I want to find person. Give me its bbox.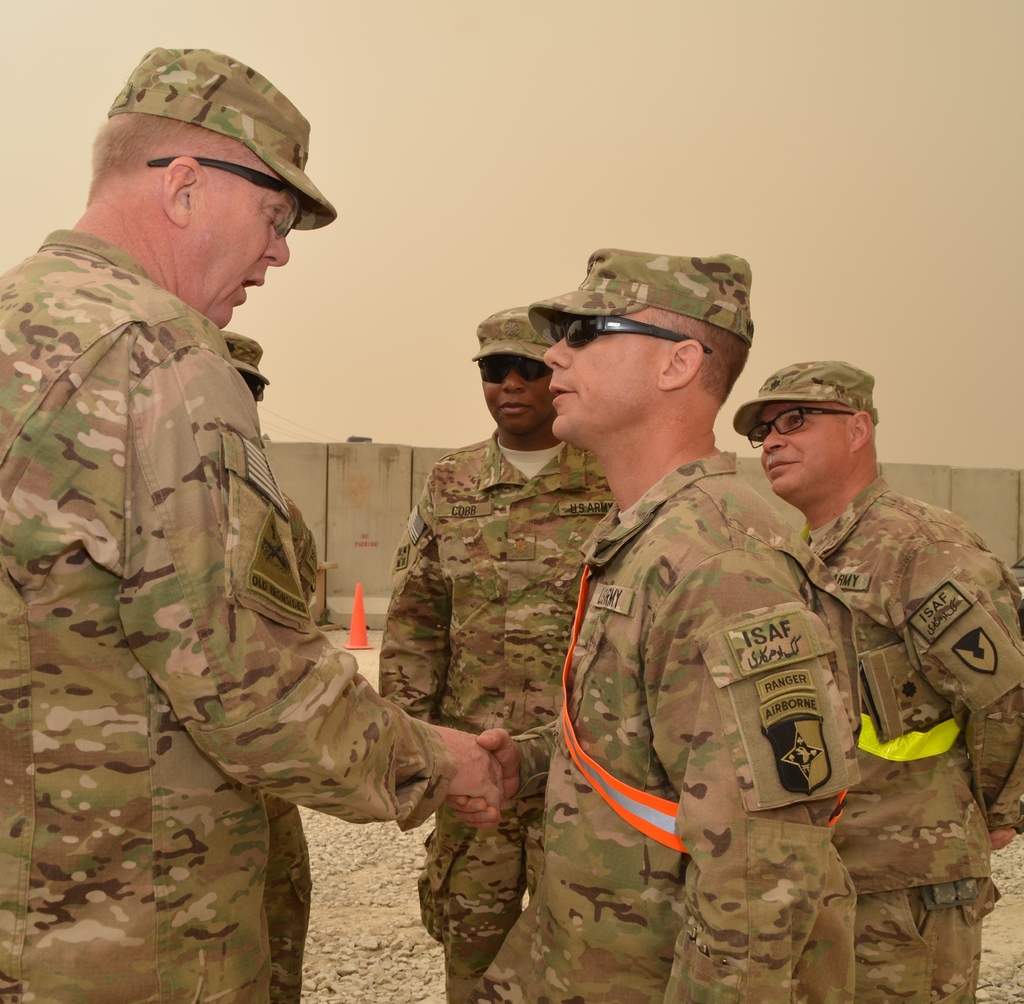
select_region(0, 47, 505, 1003).
